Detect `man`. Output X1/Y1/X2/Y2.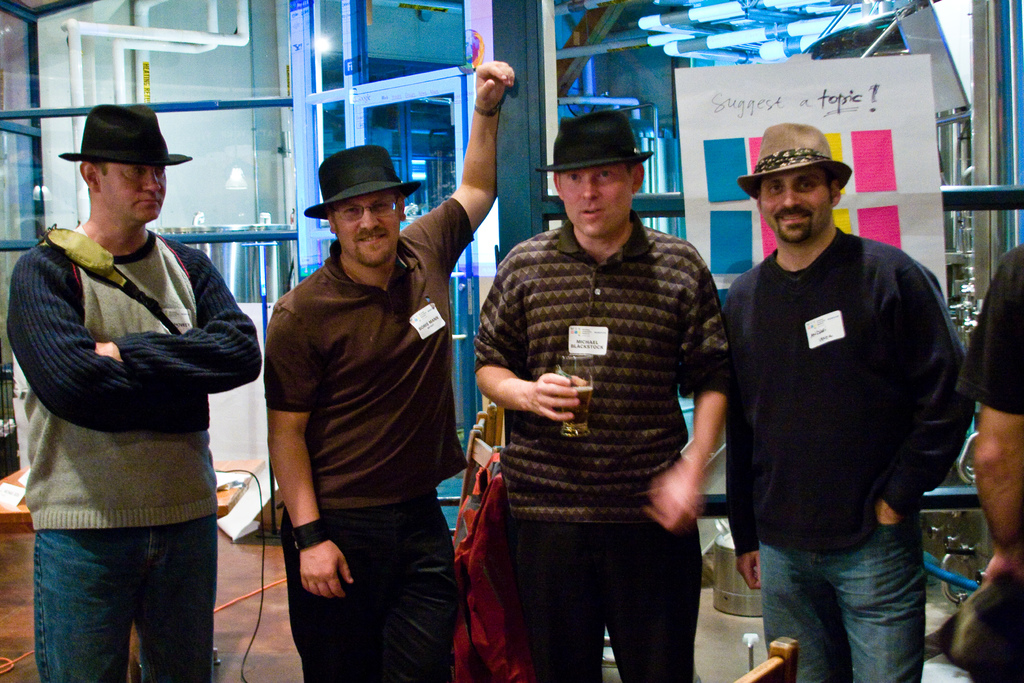
708/117/979/667.
